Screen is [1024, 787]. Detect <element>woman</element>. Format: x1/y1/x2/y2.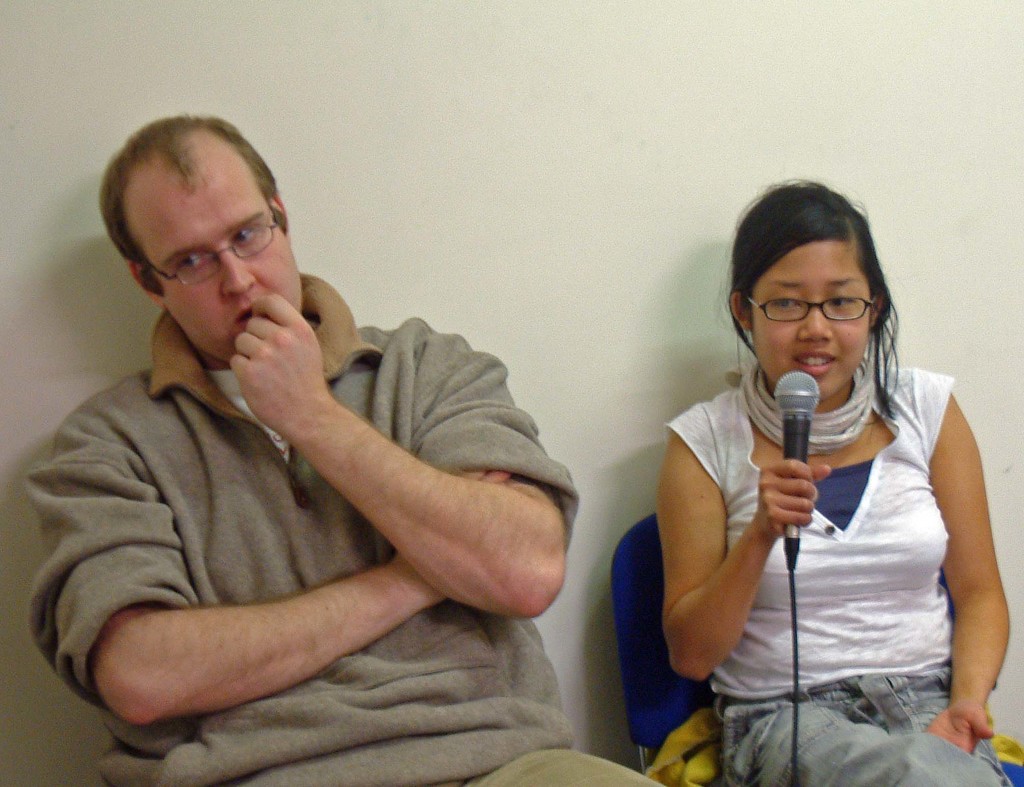
655/175/1011/786.
